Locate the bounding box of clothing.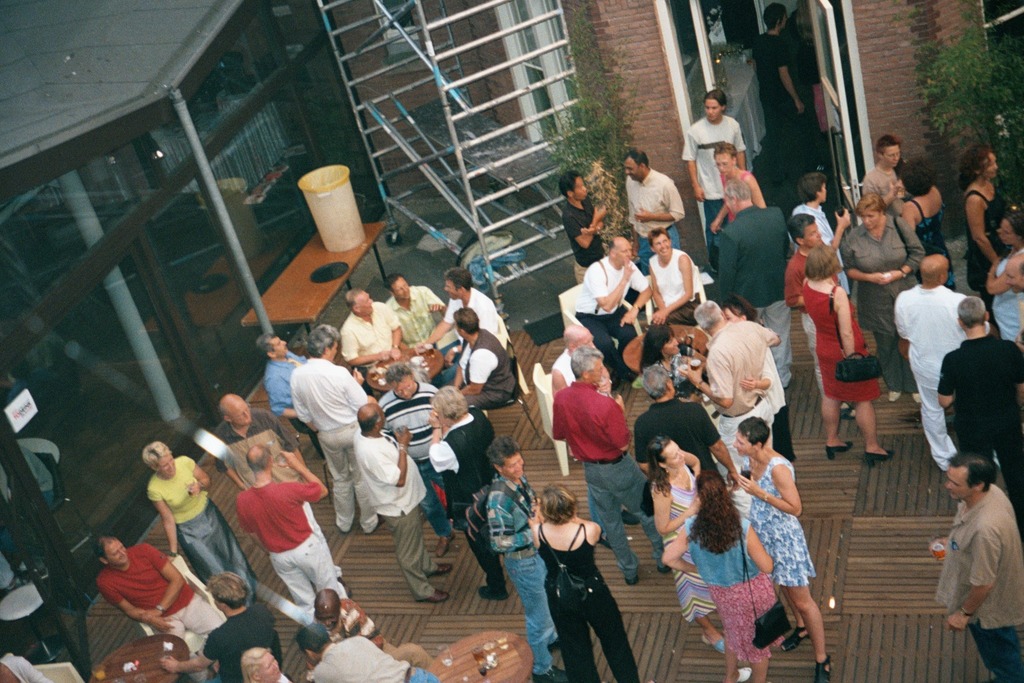
Bounding box: rect(681, 116, 745, 262).
